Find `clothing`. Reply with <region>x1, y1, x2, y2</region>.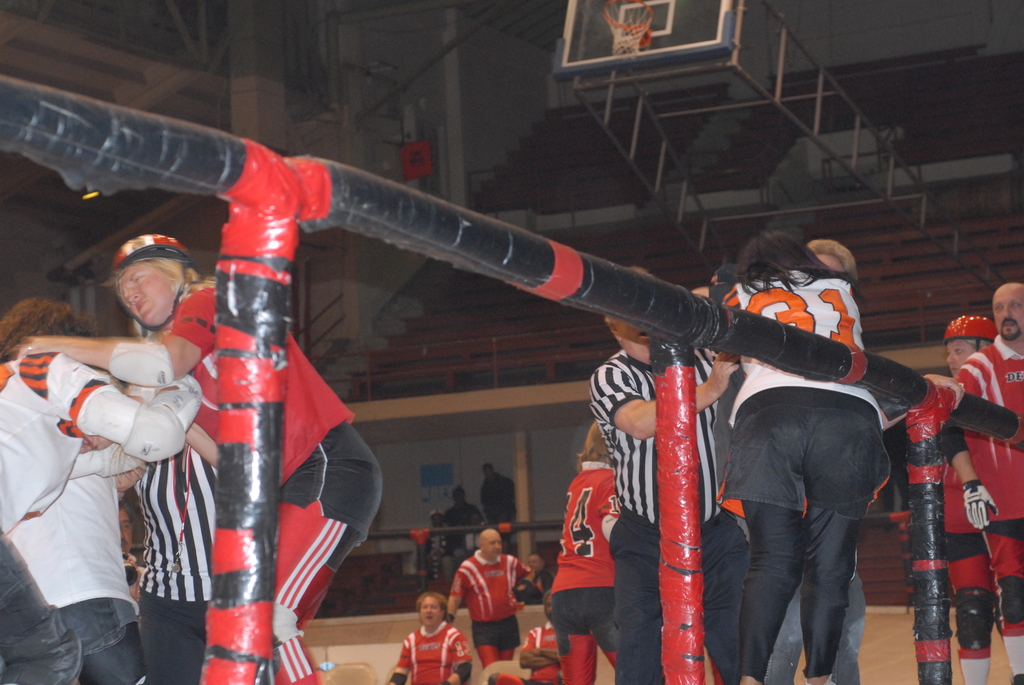
<region>12, 448, 143, 684</region>.
